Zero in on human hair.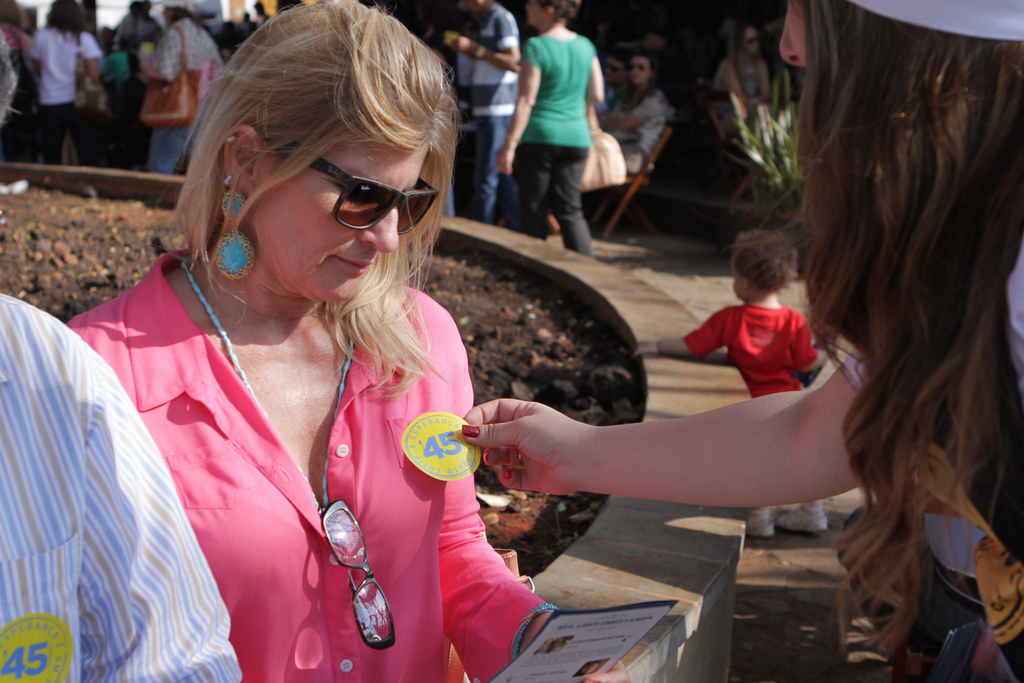
Zeroed in: {"left": 731, "top": 231, "right": 798, "bottom": 293}.
